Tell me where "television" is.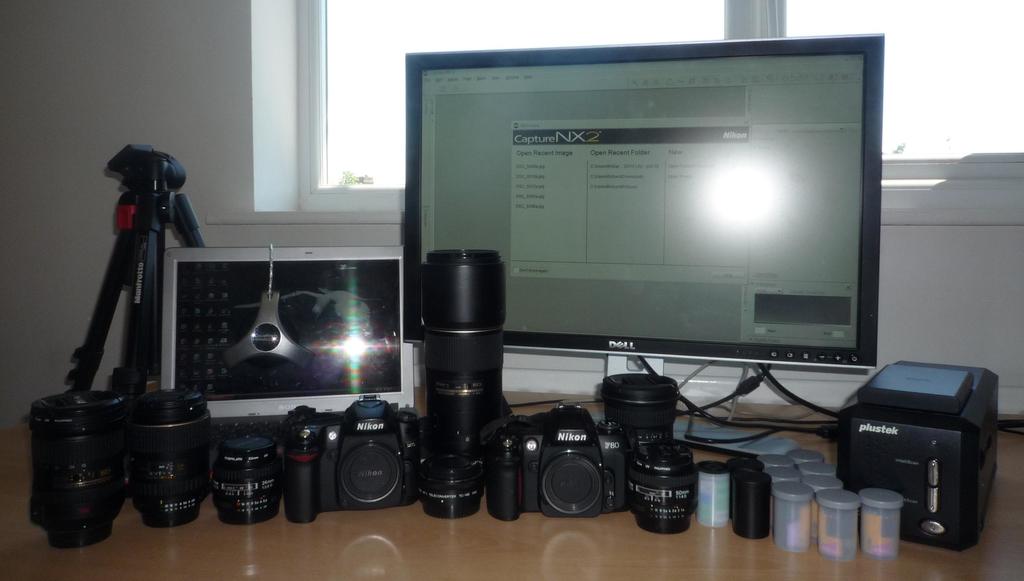
"television" is at x1=401 y1=32 x2=883 y2=370.
